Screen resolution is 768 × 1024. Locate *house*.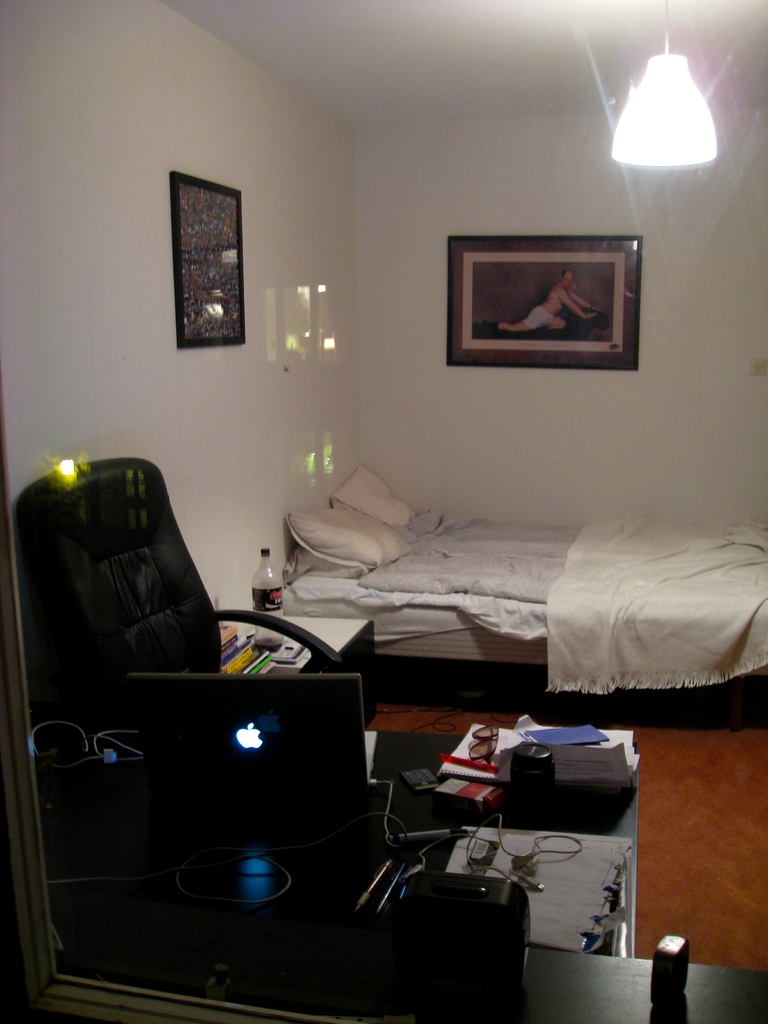
box(0, 58, 767, 890).
